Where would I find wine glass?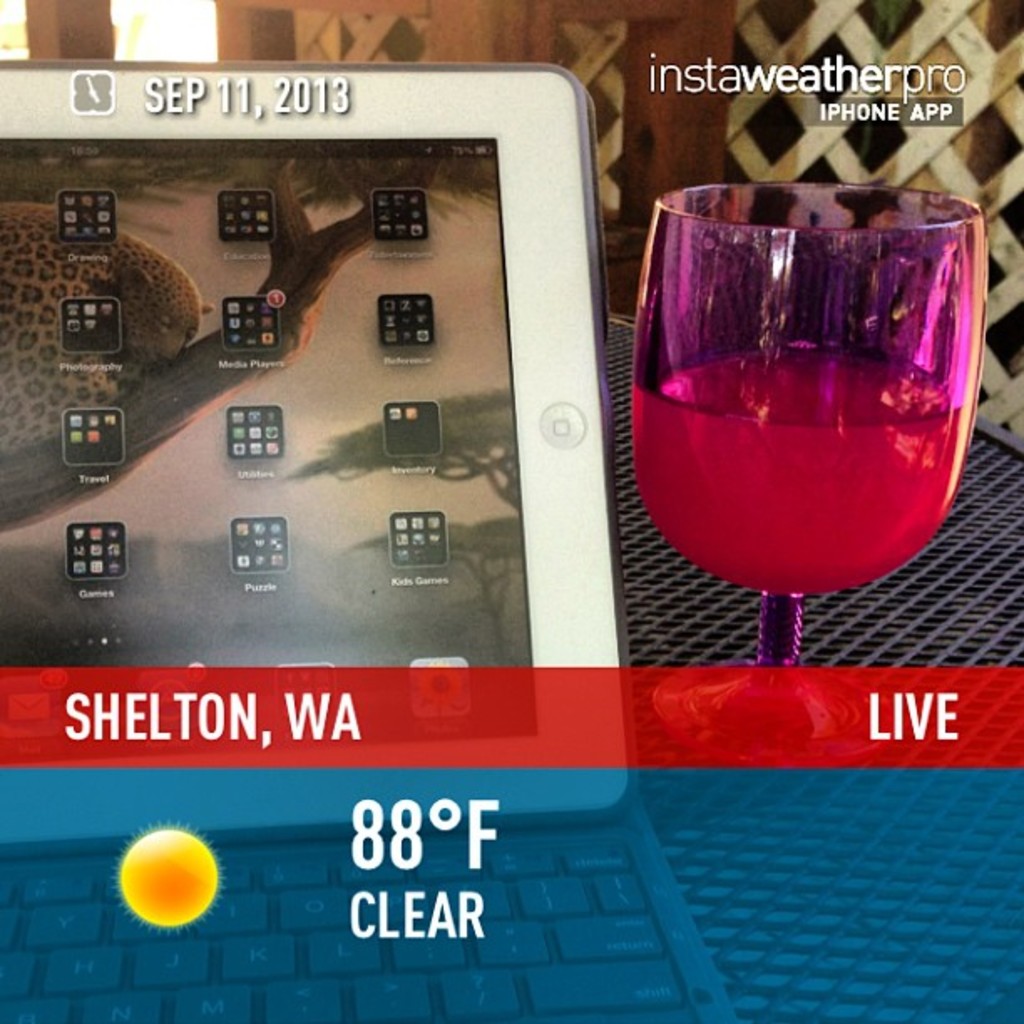
At region(622, 177, 992, 763).
